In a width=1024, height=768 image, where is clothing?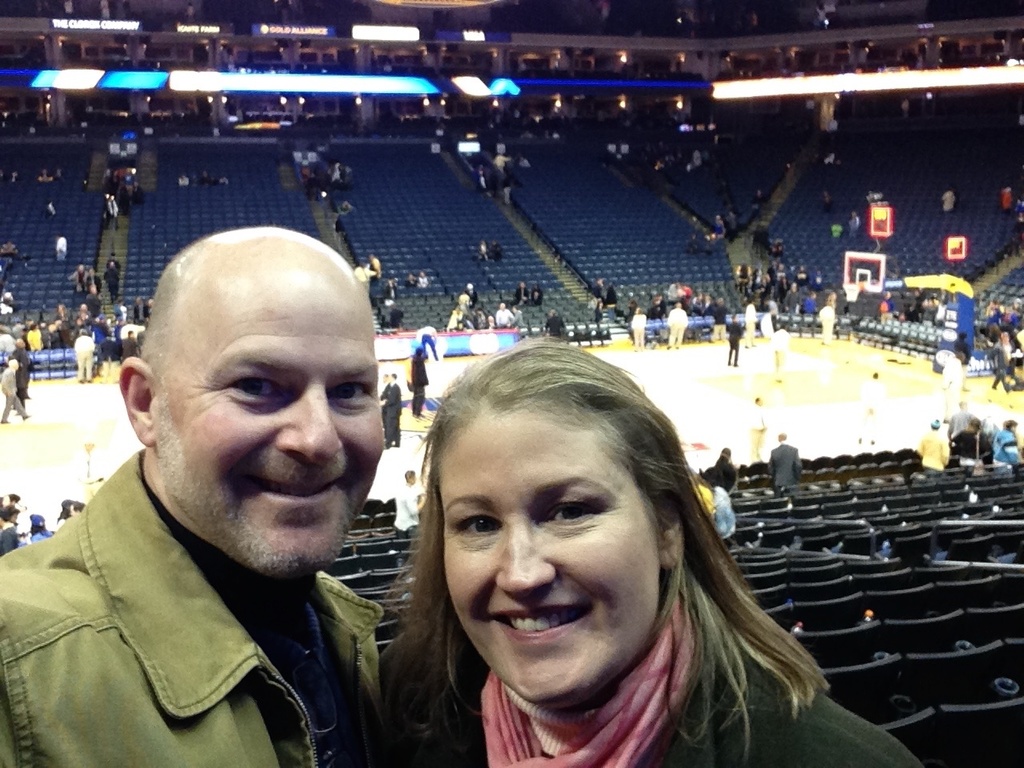
locate(906, 303, 922, 322).
